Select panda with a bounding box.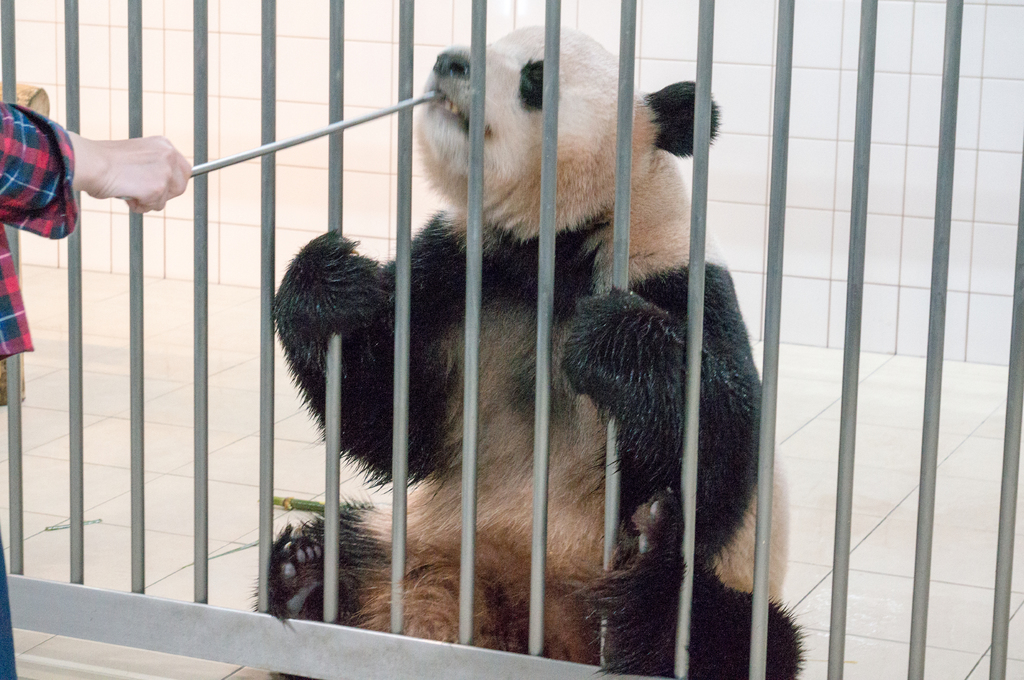
[x1=249, y1=19, x2=800, y2=679].
